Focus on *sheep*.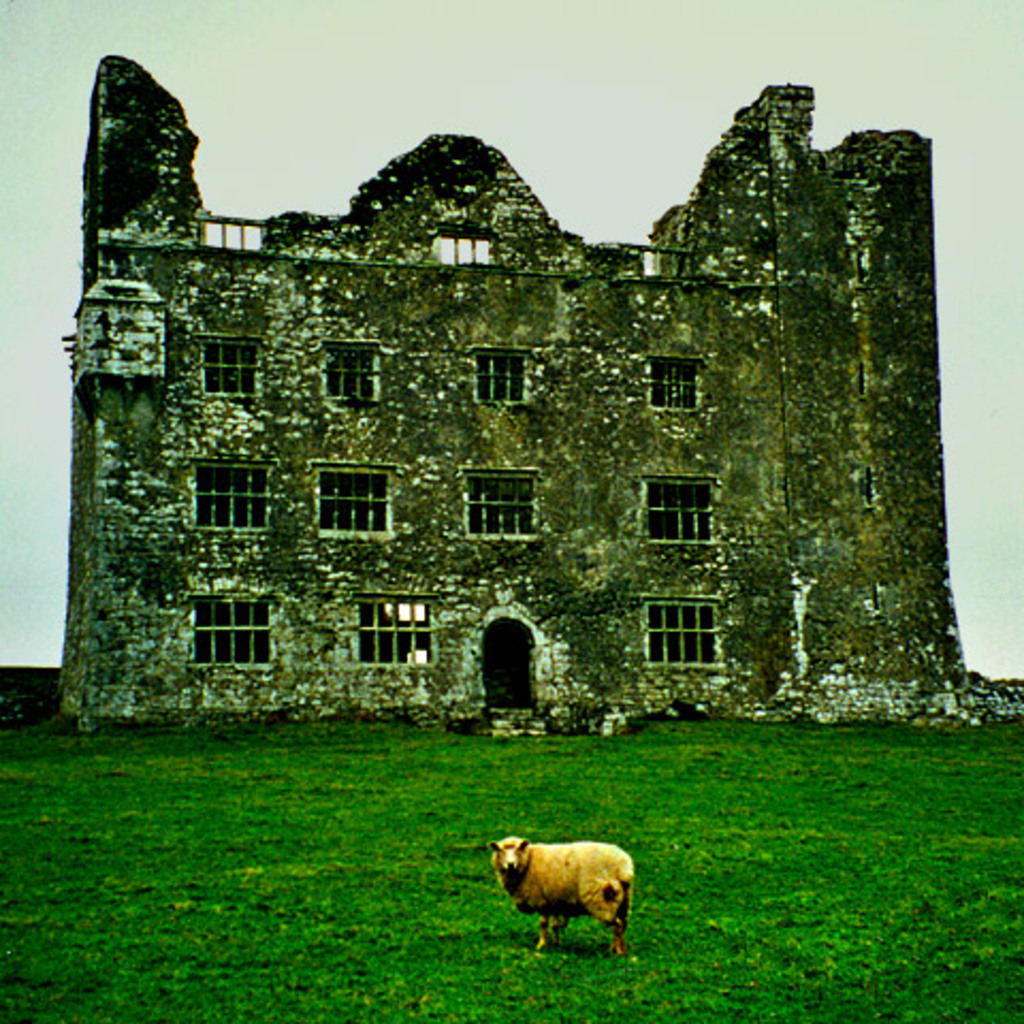
Focused at <bbox>495, 830, 634, 962</bbox>.
